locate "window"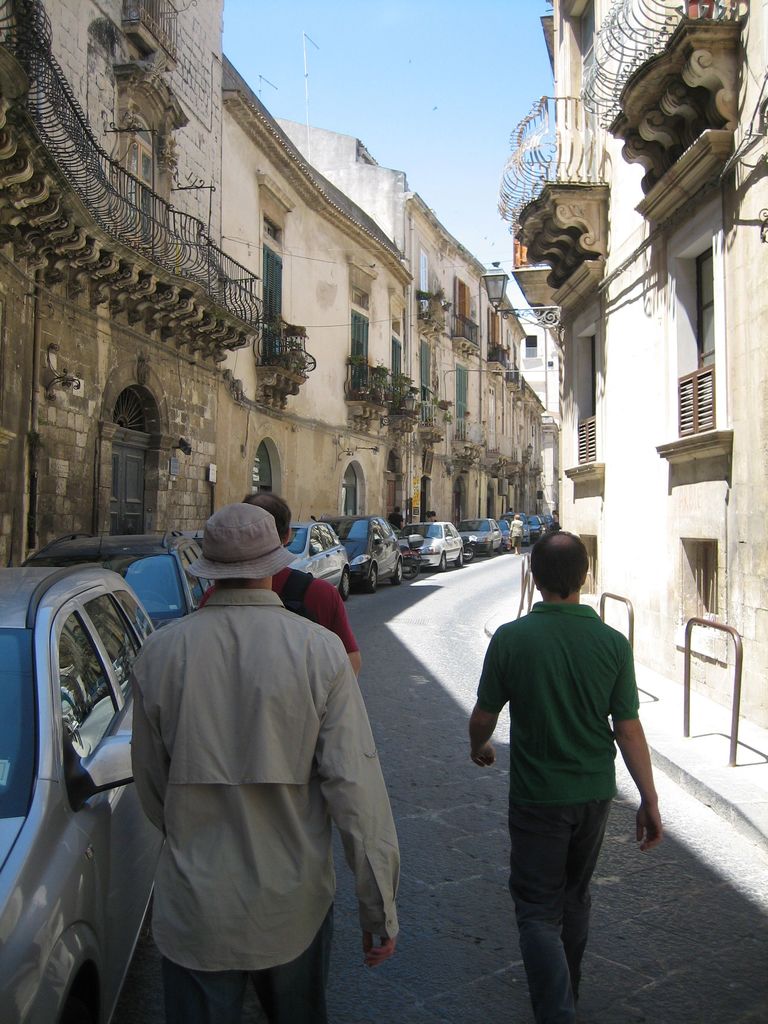
crop(575, 330, 596, 458)
